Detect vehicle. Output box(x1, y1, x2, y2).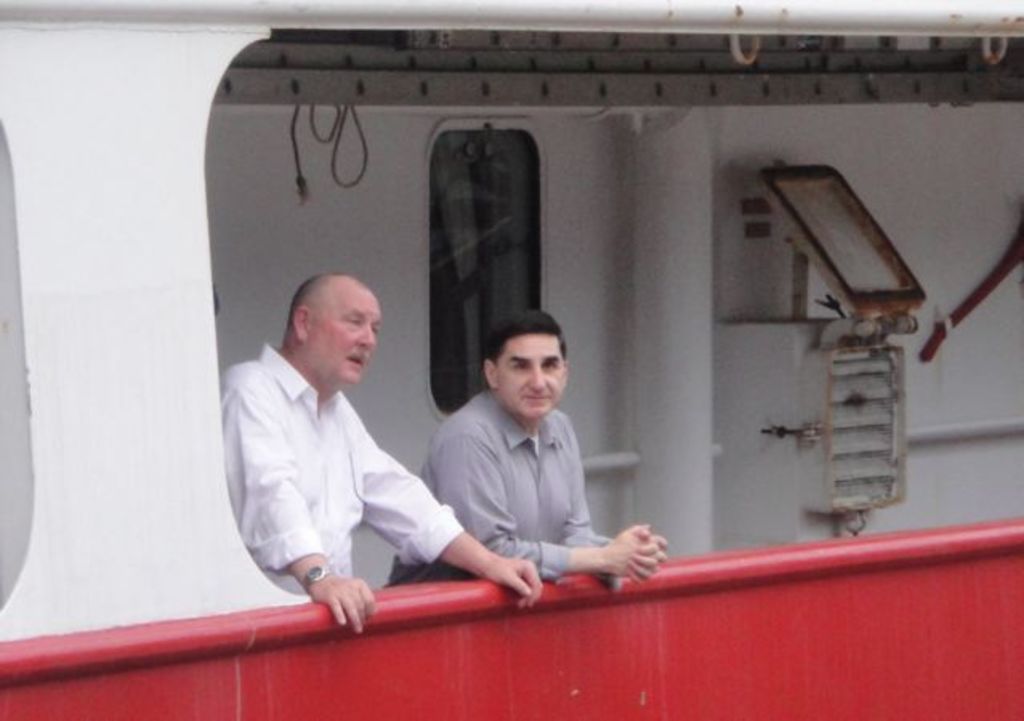
box(0, 0, 1022, 719).
